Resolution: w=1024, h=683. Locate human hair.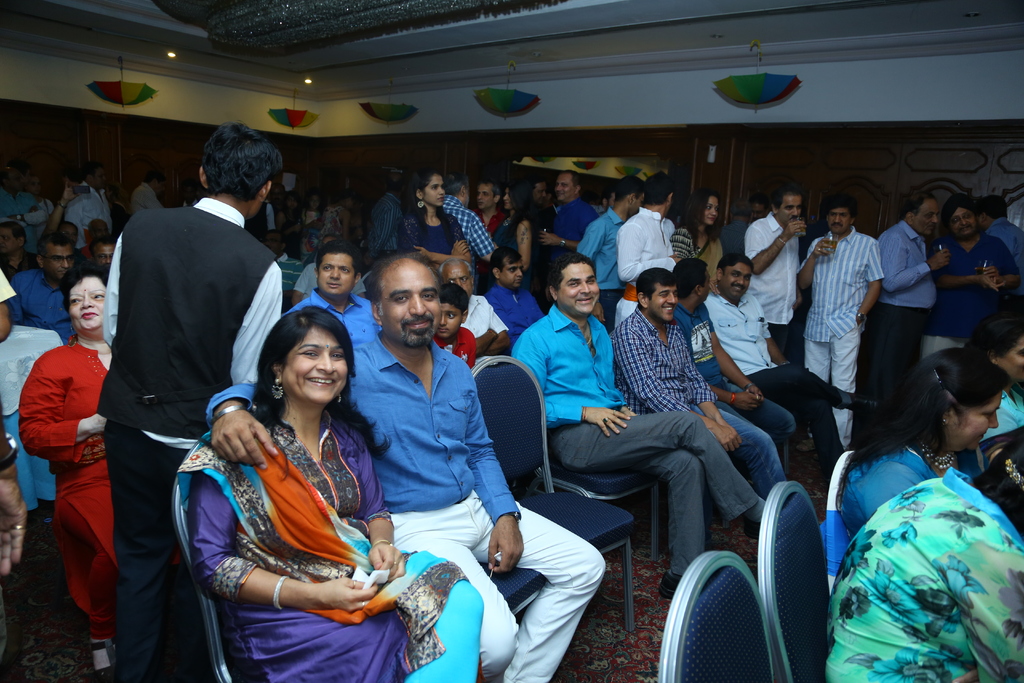
x1=201 y1=124 x2=284 y2=200.
